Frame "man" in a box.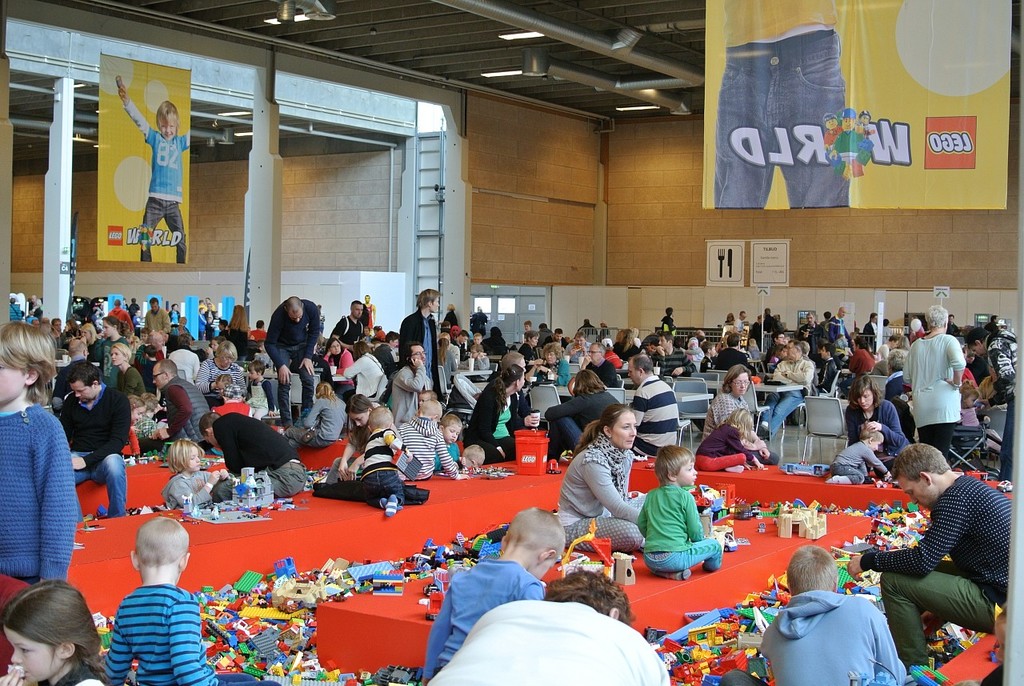
box=[574, 319, 596, 339].
